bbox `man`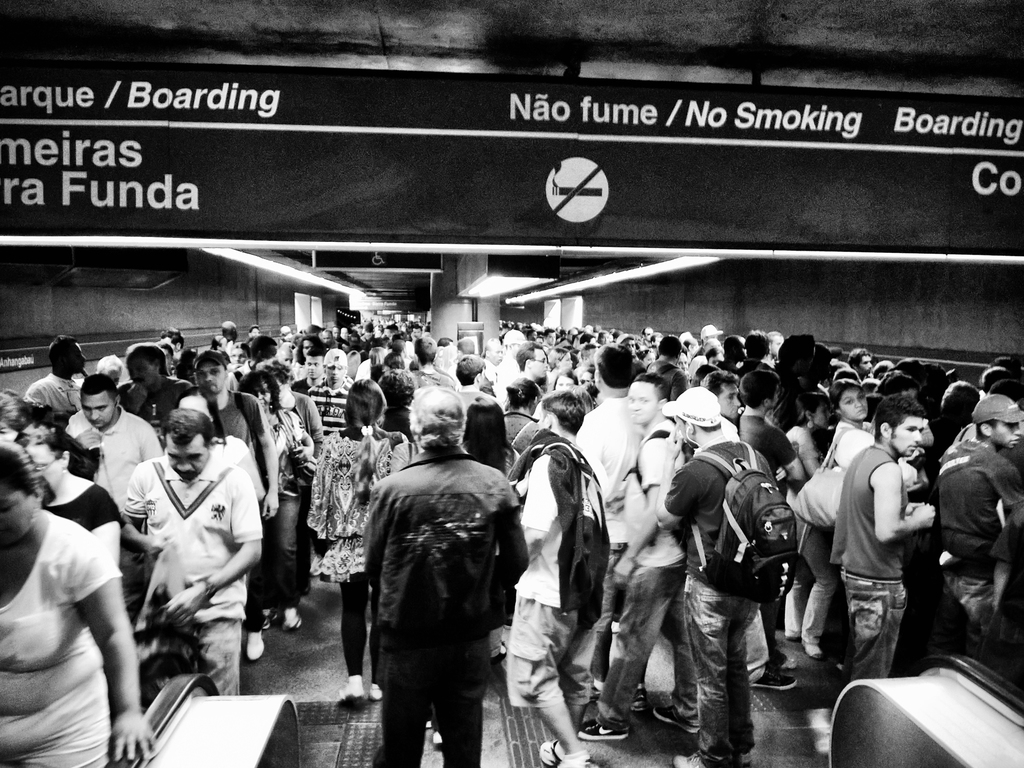
(414, 338, 455, 392)
